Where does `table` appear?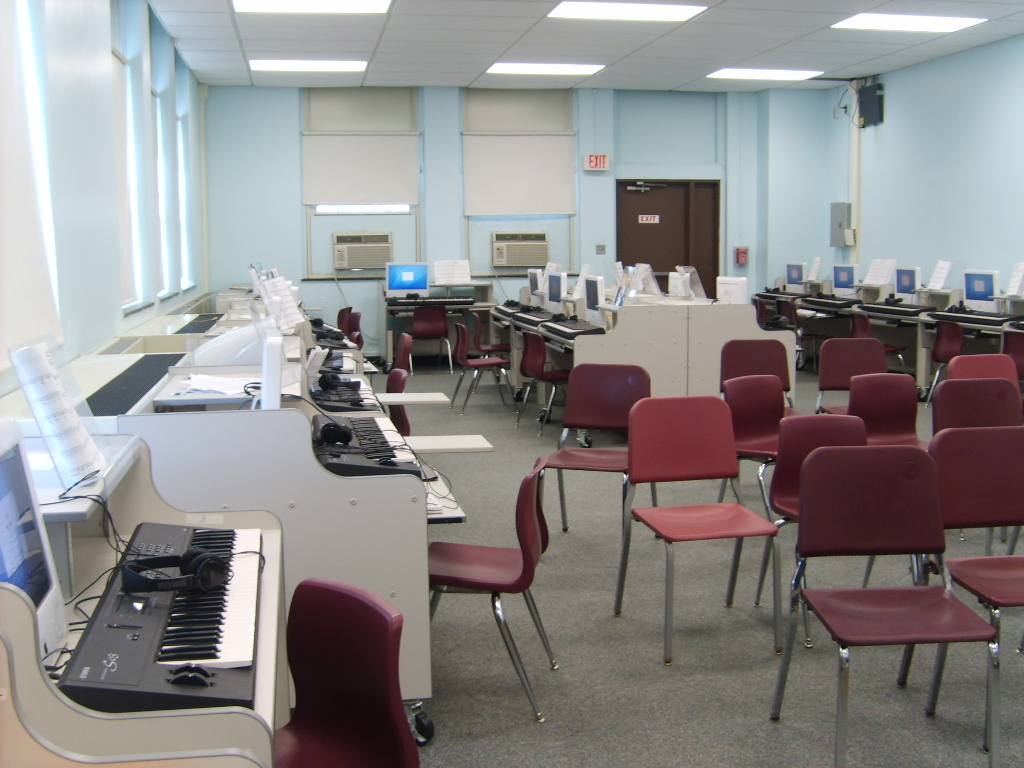
Appears at <box>153,269,320,404</box>.
